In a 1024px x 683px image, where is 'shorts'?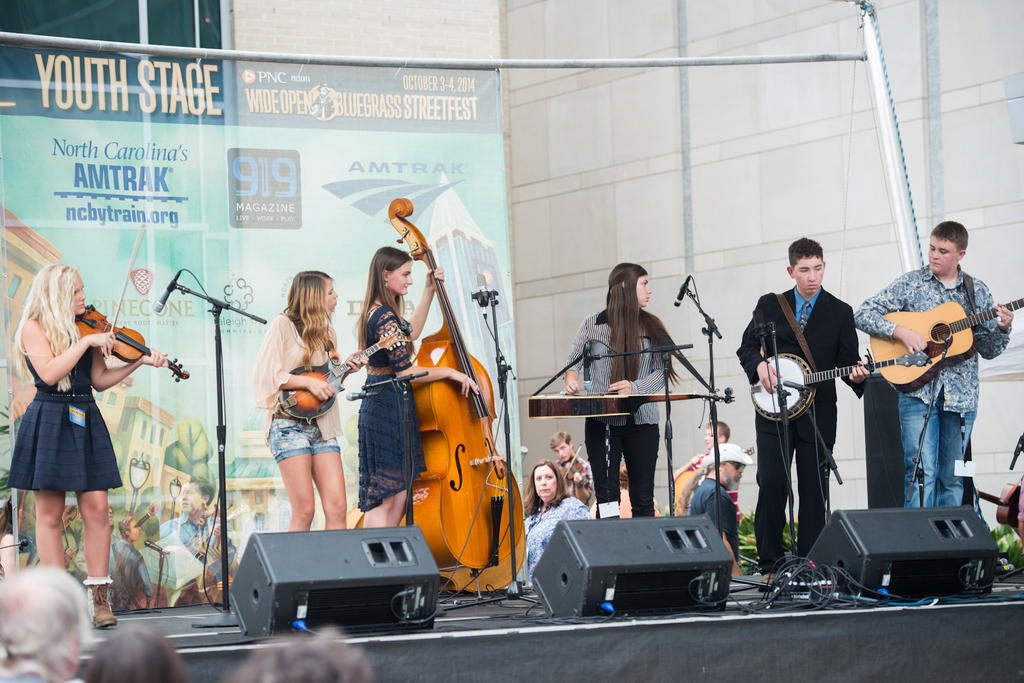
269, 410, 340, 463.
